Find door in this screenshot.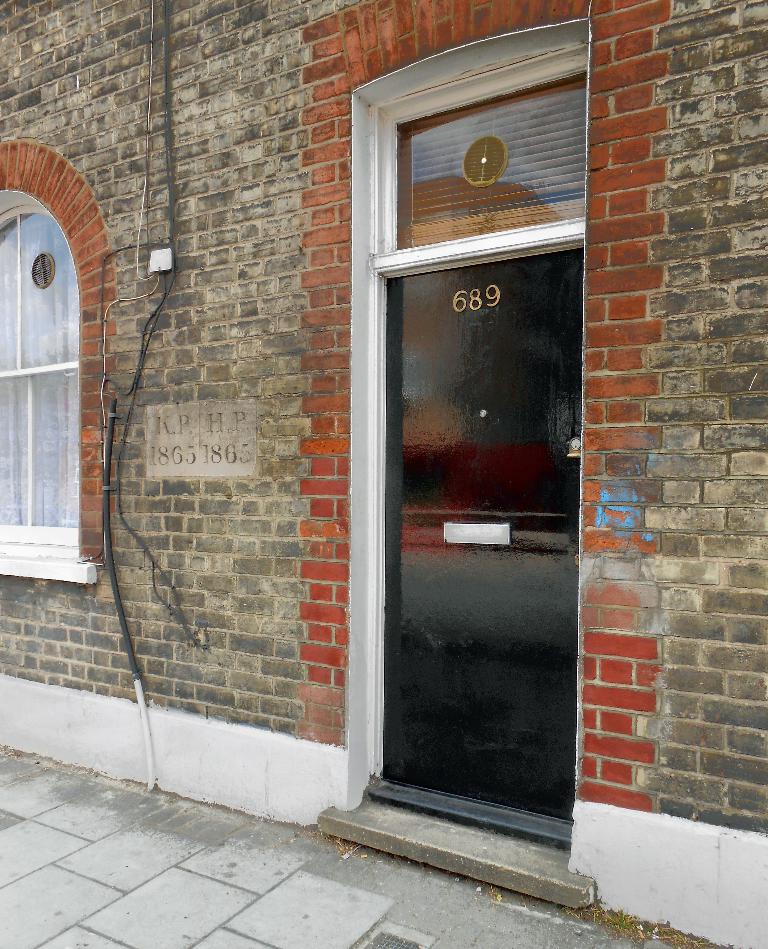
The bounding box for door is Rect(380, 244, 581, 824).
